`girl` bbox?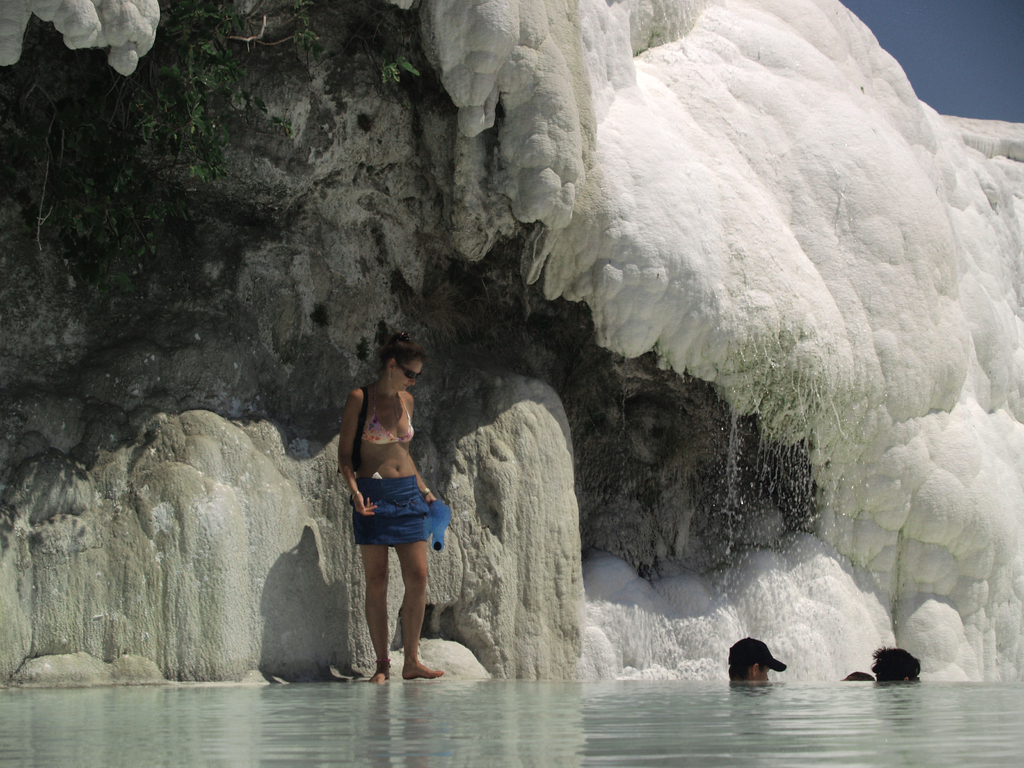
bbox(339, 317, 455, 687)
